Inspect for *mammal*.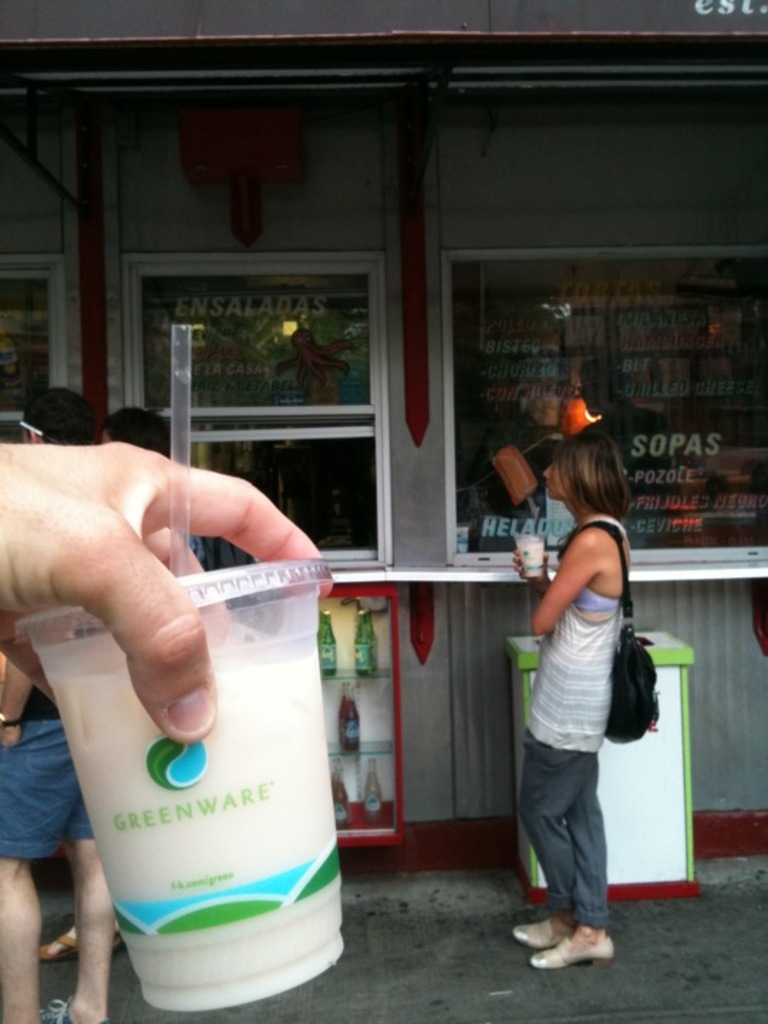
Inspection: Rect(499, 393, 664, 932).
